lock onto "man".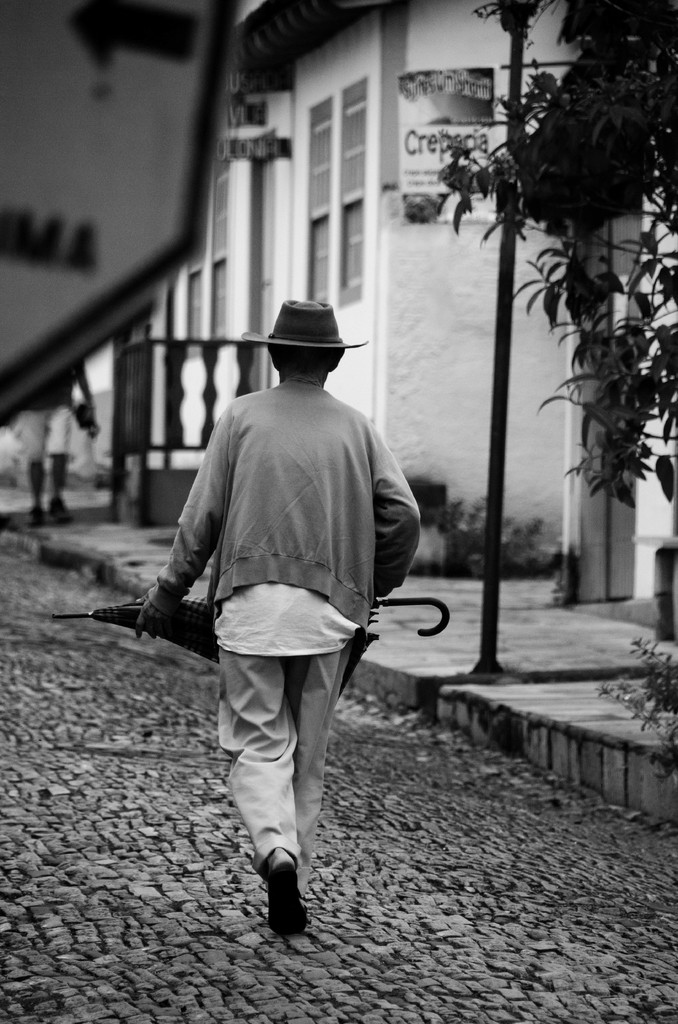
Locked: locate(115, 295, 426, 926).
